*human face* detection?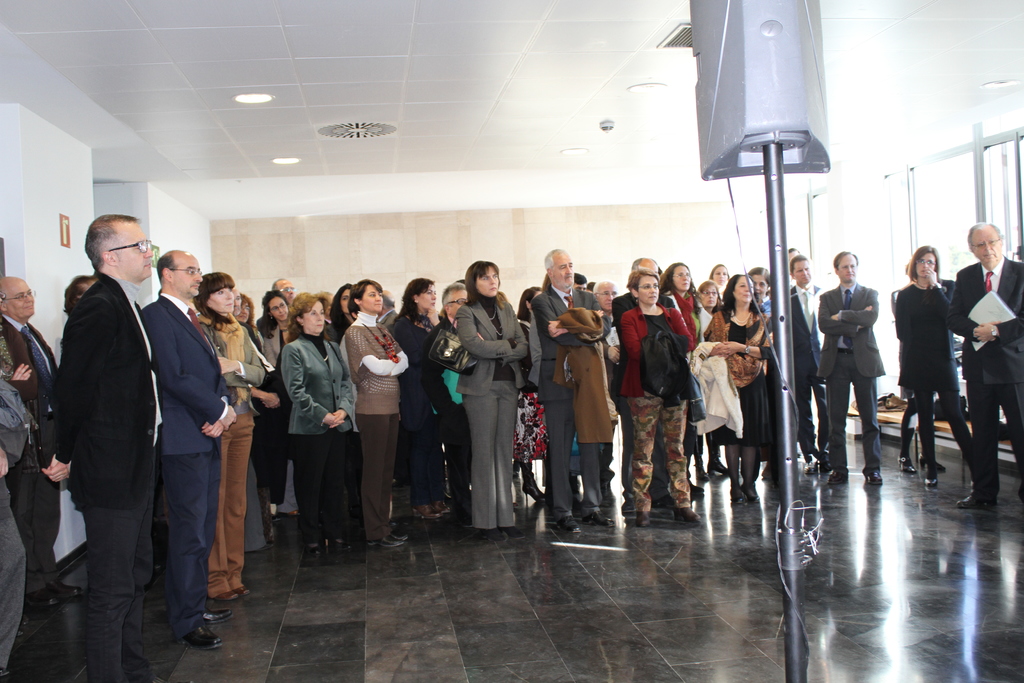
(x1=915, y1=252, x2=936, y2=278)
